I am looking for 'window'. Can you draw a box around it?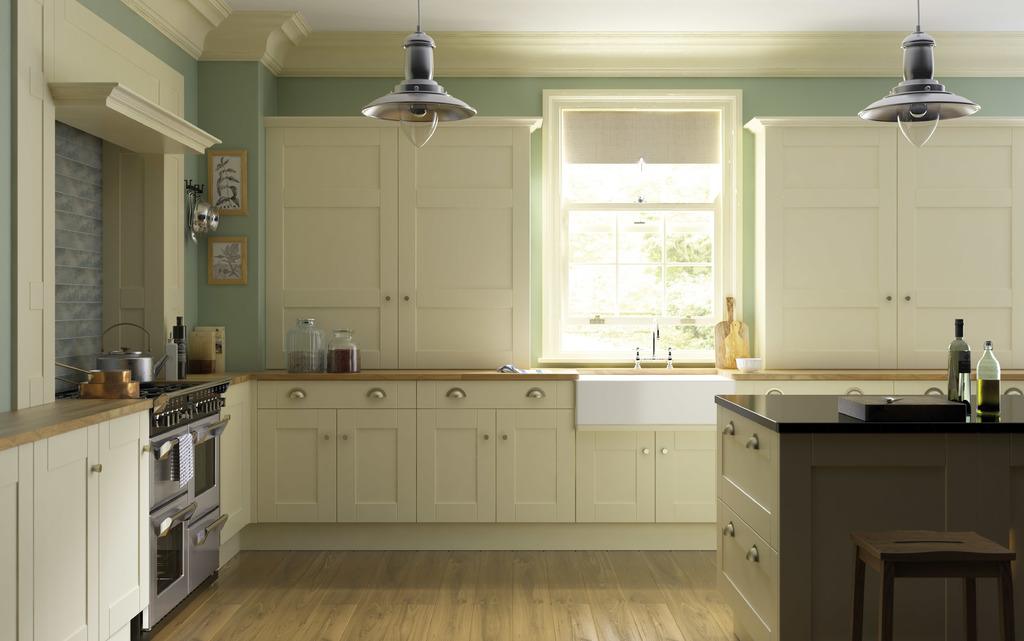
Sure, the bounding box is bbox(537, 58, 753, 368).
